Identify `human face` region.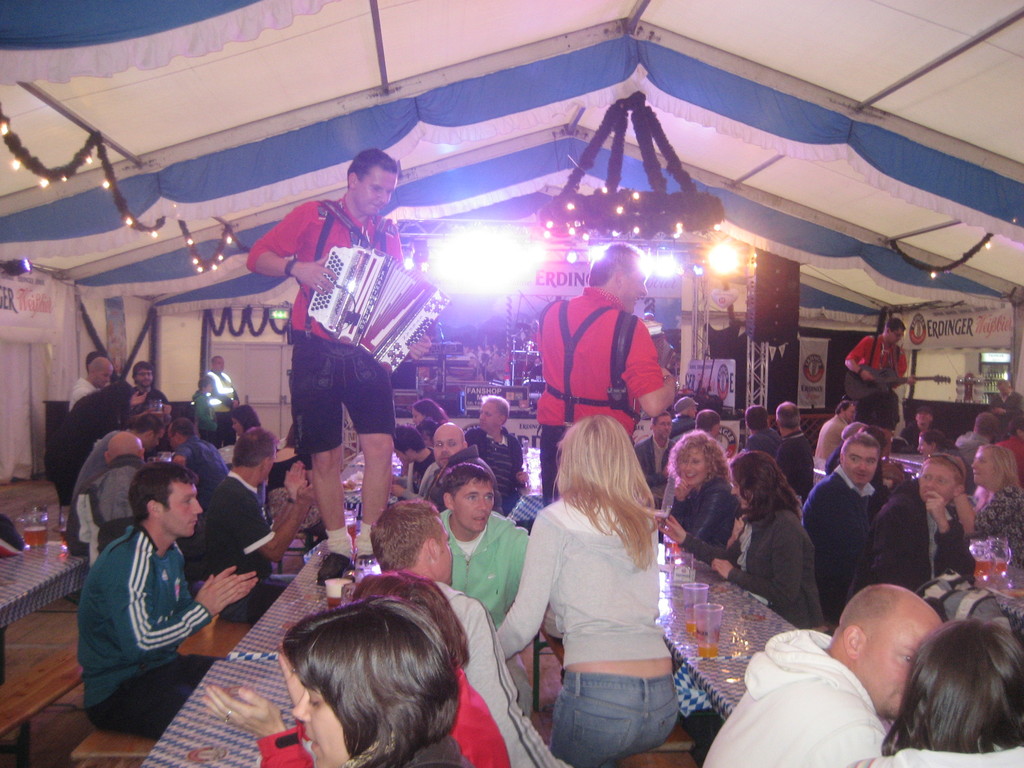
Region: select_region(917, 433, 932, 460).
